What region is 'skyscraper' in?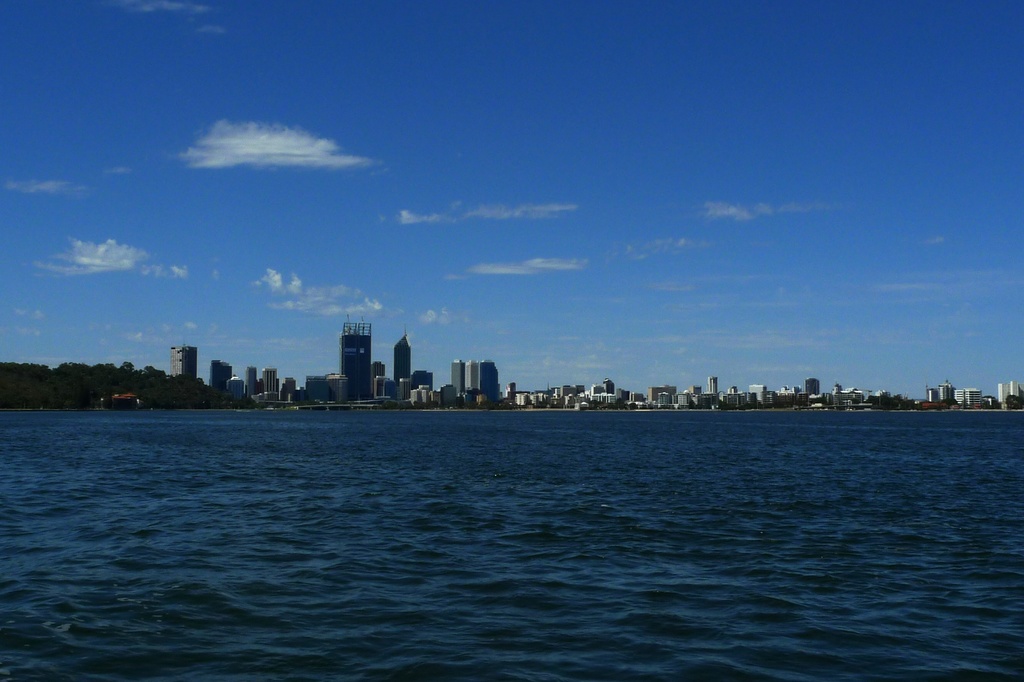
[805,379,820,405].
